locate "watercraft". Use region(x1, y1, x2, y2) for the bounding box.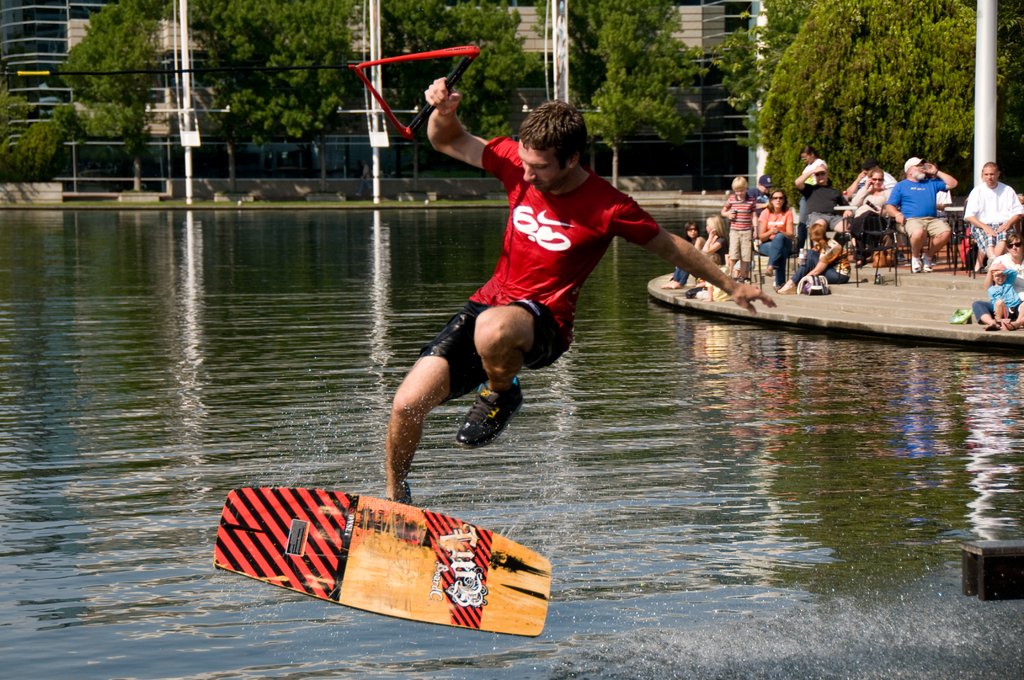
region(209, 485, 548, 635).
